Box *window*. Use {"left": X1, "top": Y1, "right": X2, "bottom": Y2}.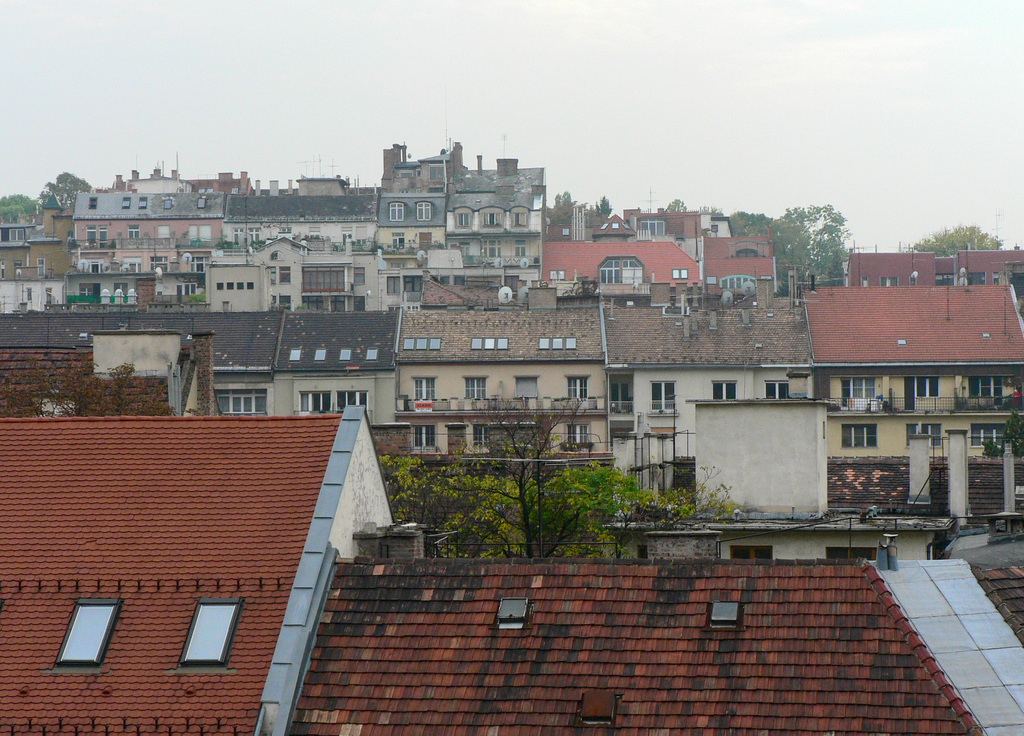
{"left": 161, "top": 200, "right": 172, "bottom": 210}.
